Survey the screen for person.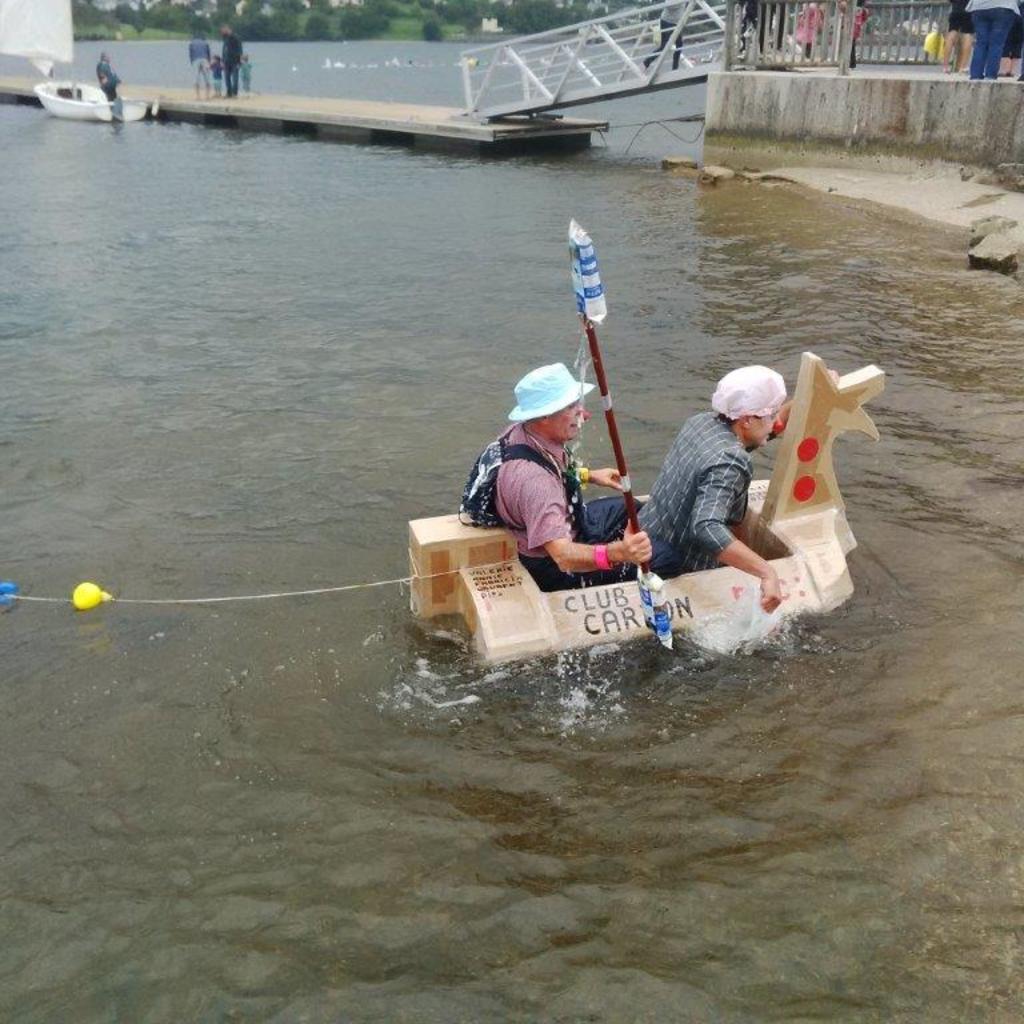
Survey found: rect(184, 31, 213, 103).
